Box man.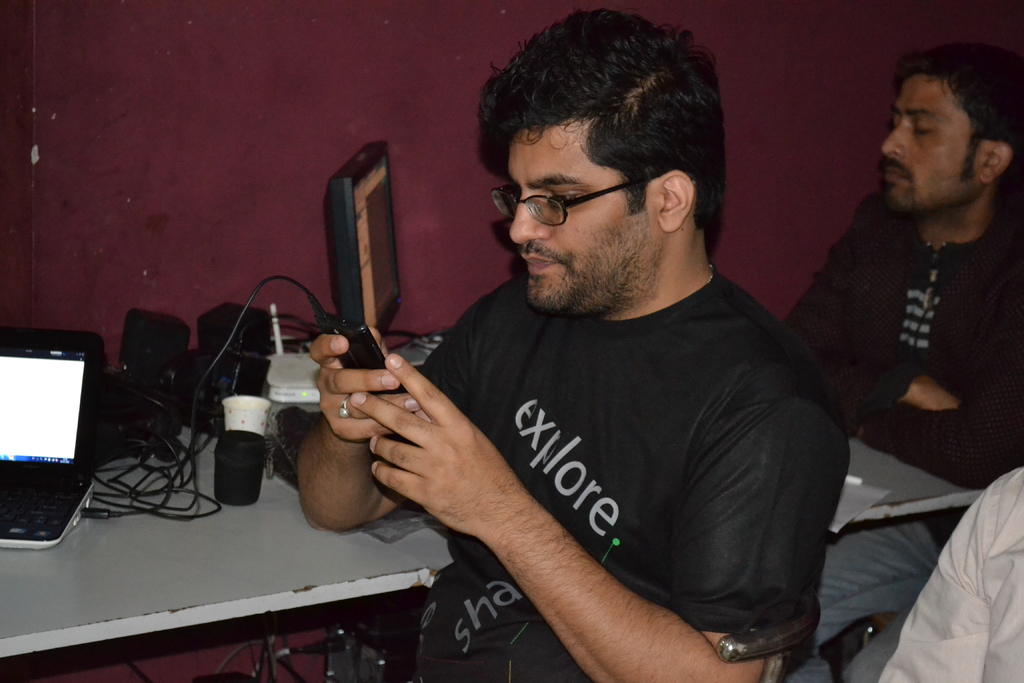
l=777, t=47, r=1023, b=682.
